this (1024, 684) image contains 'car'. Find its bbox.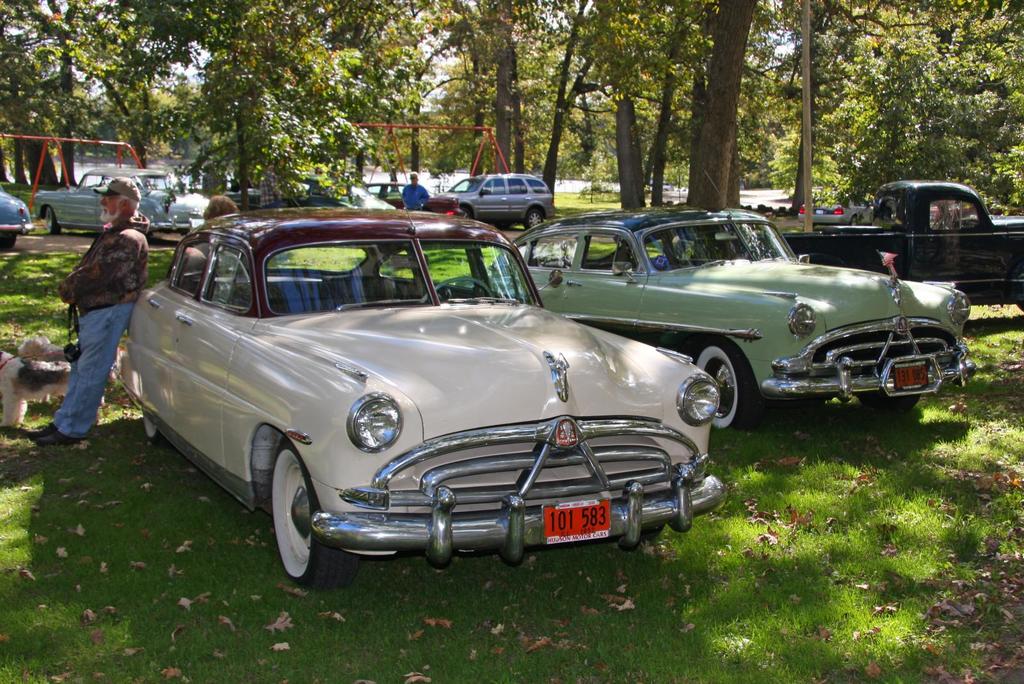
l=661, t=183, r=675, b=191.
